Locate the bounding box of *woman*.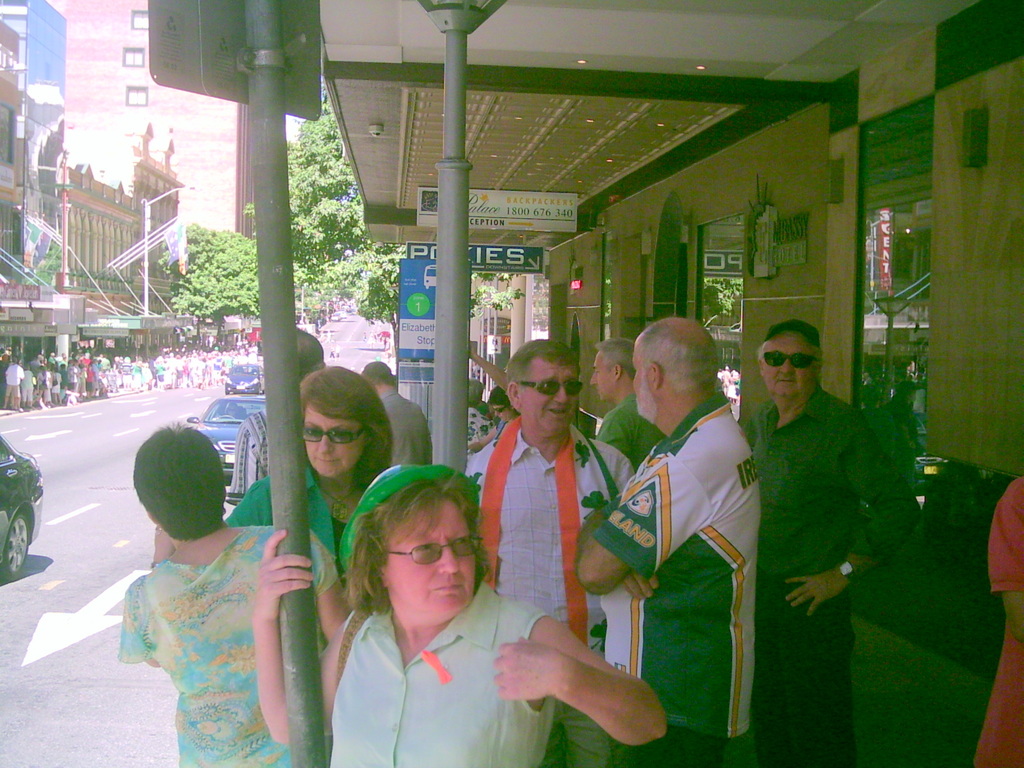
Bounding box: rect(252, 461, 668, 767).
